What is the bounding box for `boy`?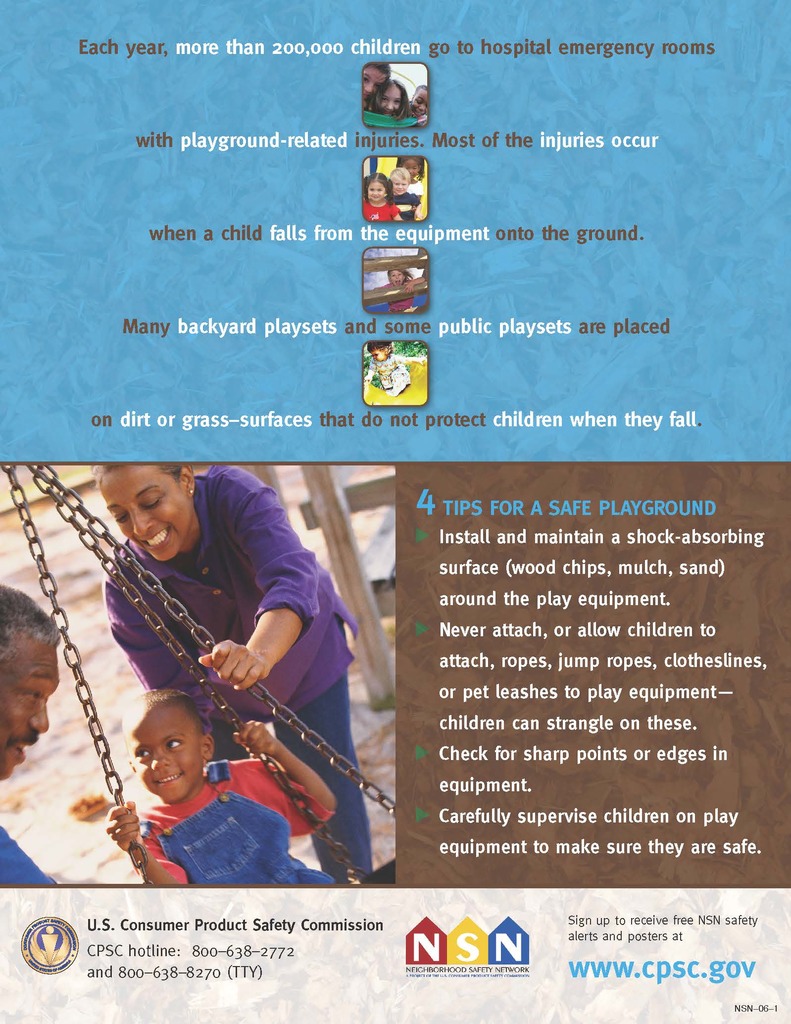
<box>408,84,429,126</box>.
